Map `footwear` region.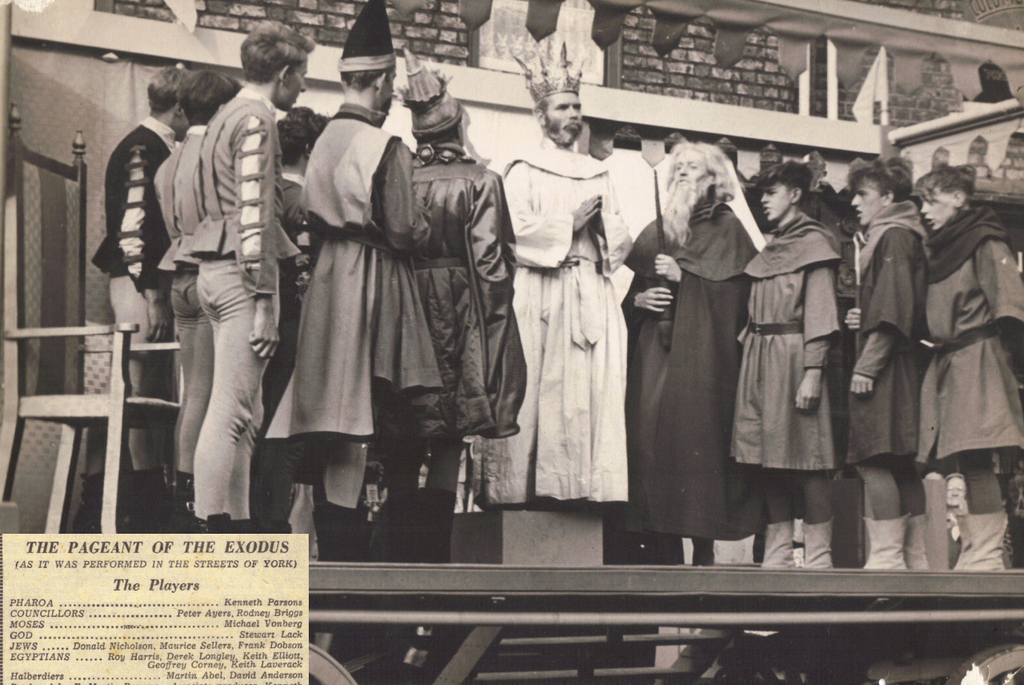
Mapped to (x1=188, y1=507, x2=229, y2=547).
